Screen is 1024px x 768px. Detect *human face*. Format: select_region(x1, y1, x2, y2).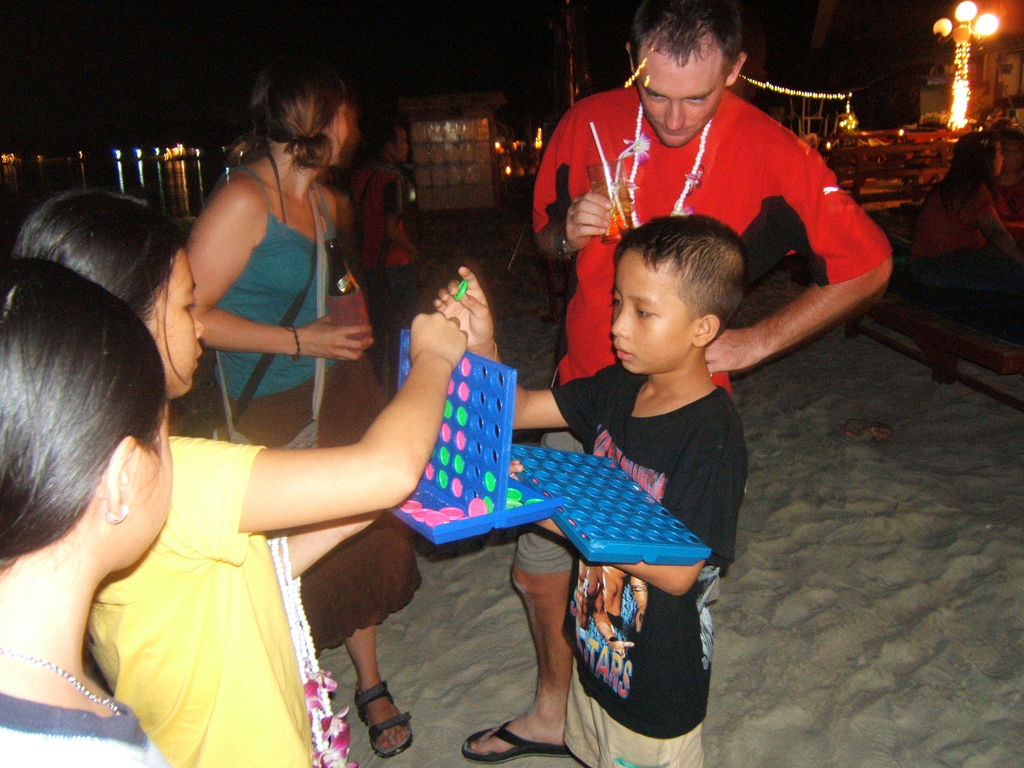
select_region(636, 59, 732, 150).
